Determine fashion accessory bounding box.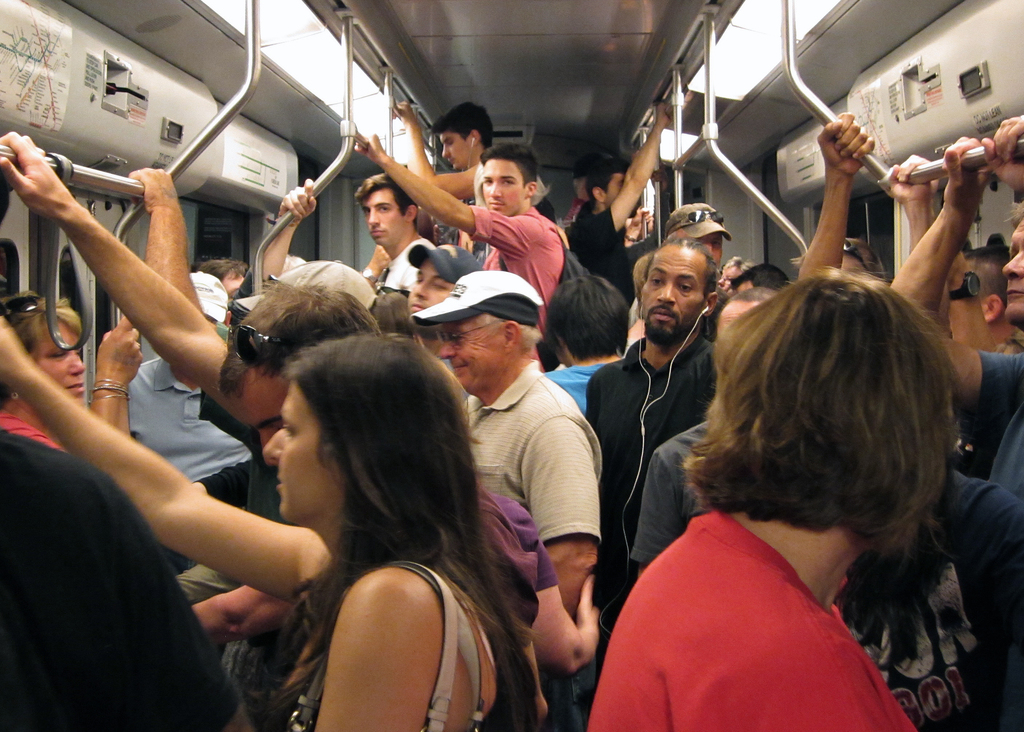
Determined: x1=226 y1=326 x2=286 y2=370.
